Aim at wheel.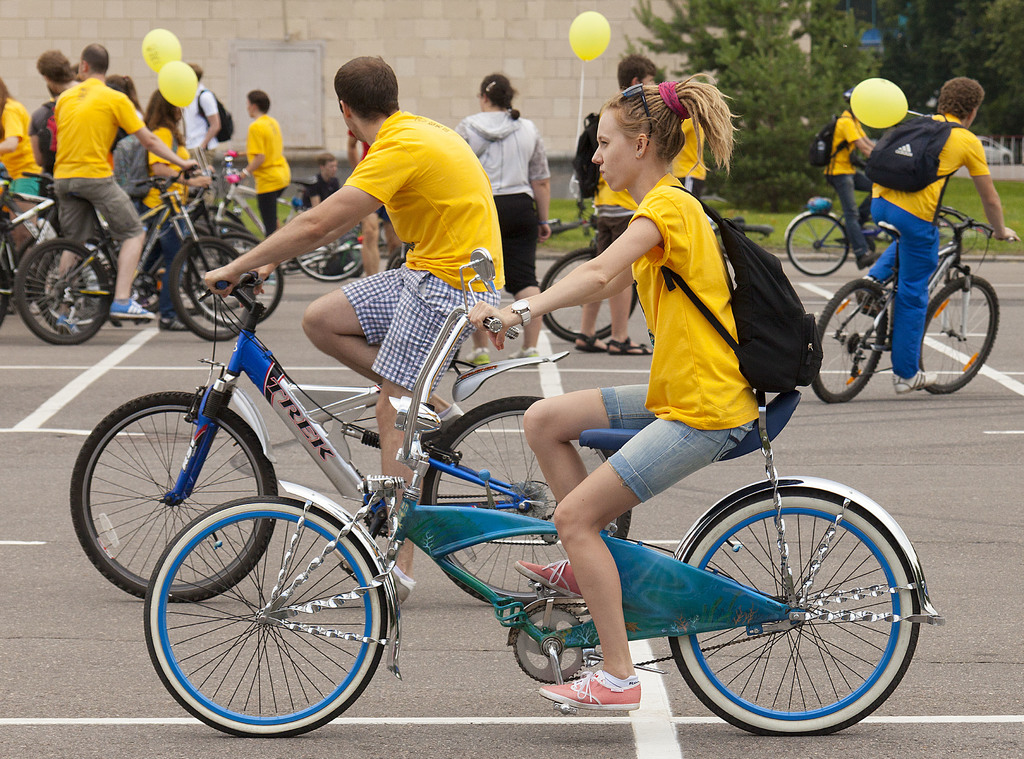
Aimed at (172, 236, 250, 343).
